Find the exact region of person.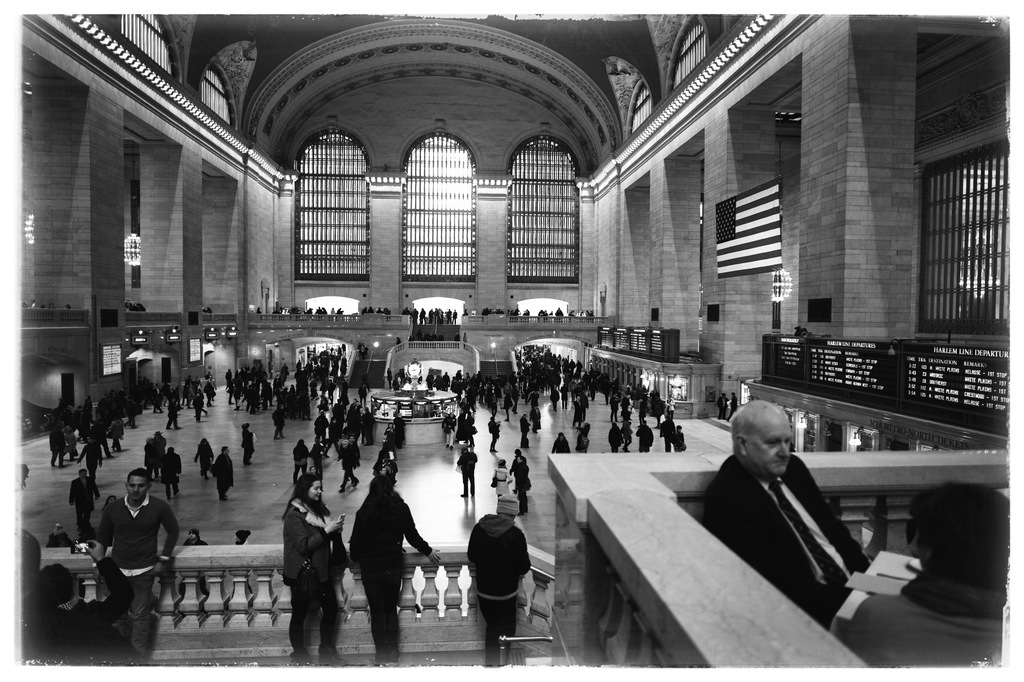
Exact region: {"x1": 467, "y1": 494, "x2": 536, "y2": 667}.
